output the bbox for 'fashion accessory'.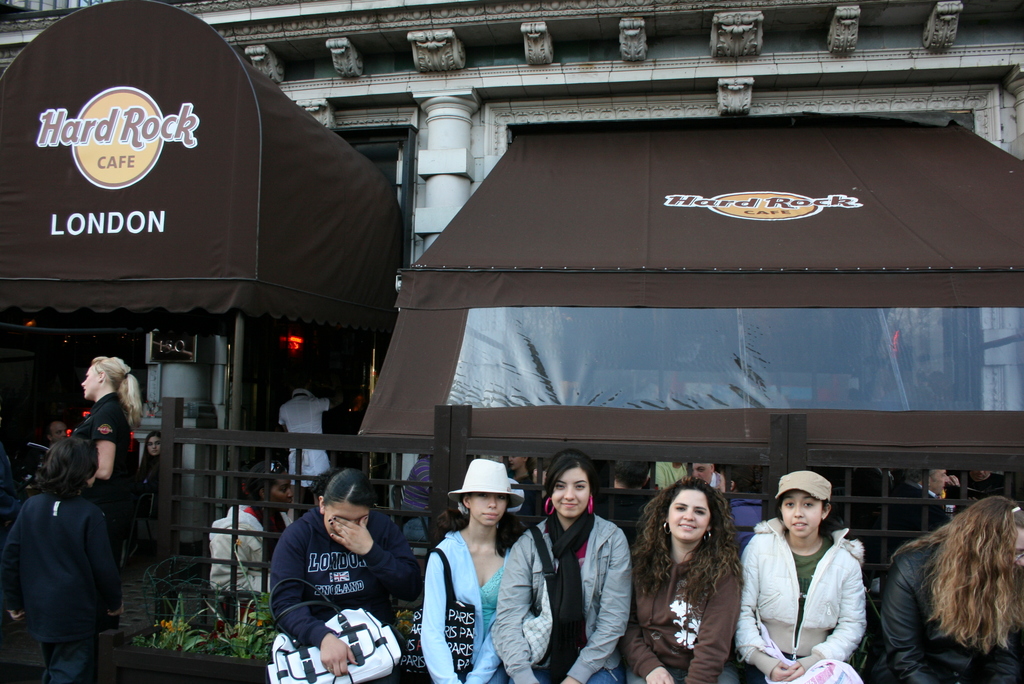
left=706, top=526, right=715, bottom=544.
